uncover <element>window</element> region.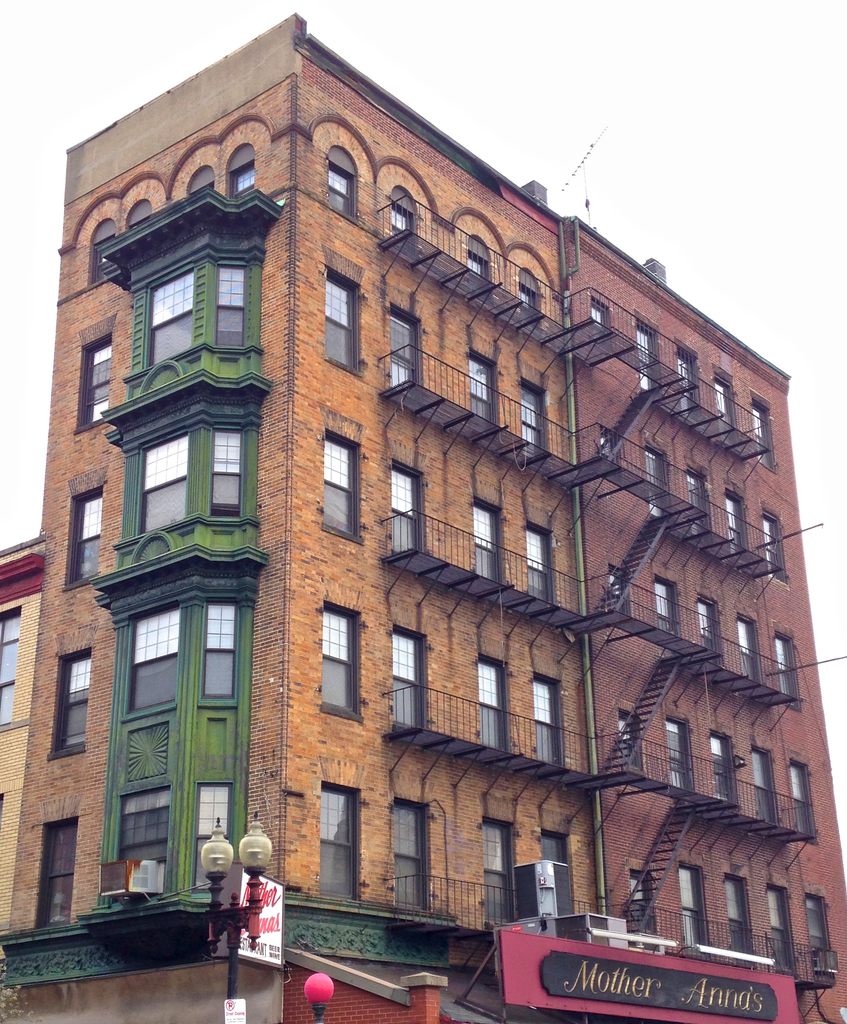
Uncovered: [left=136, top=429, right=206, bottom=534].
